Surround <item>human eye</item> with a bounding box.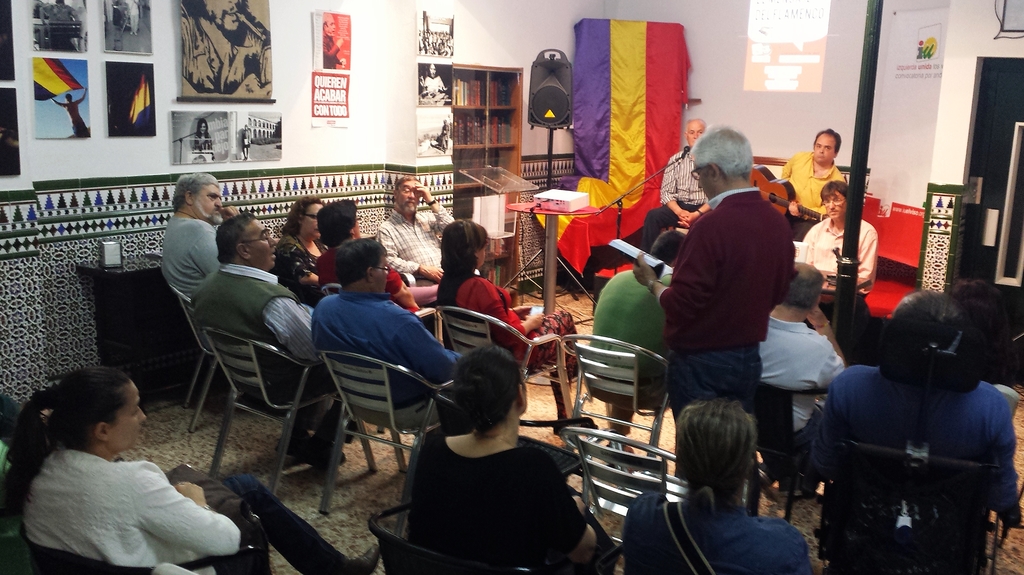
815/144/823/149.
